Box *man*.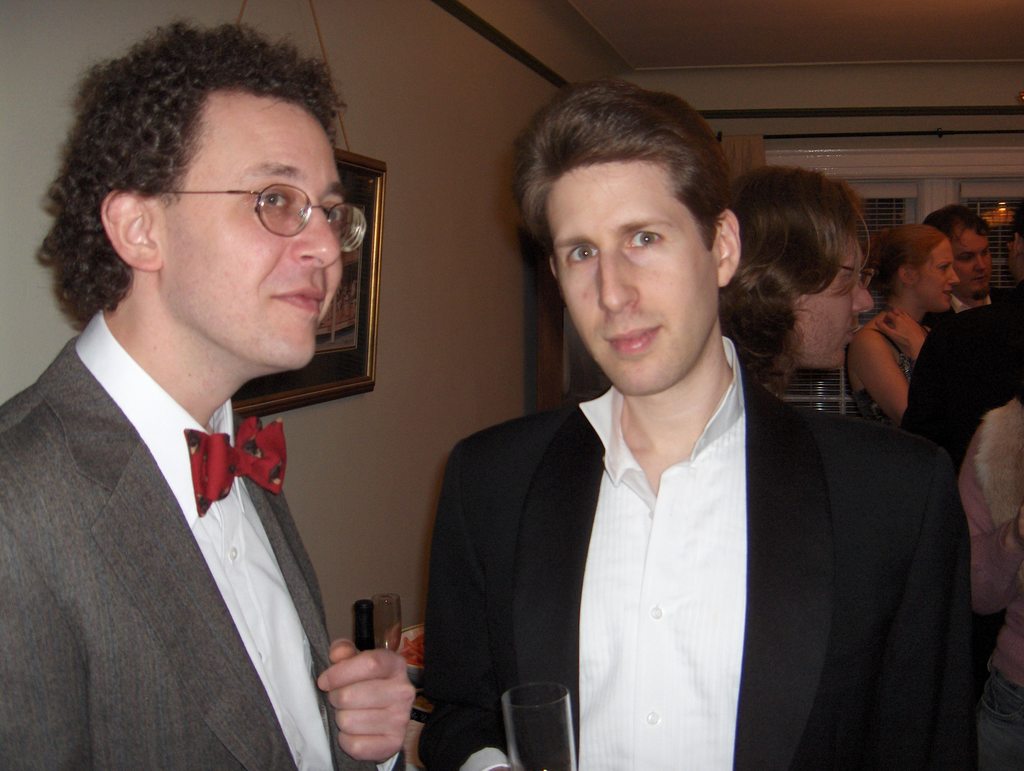
(0,70,355,770).
